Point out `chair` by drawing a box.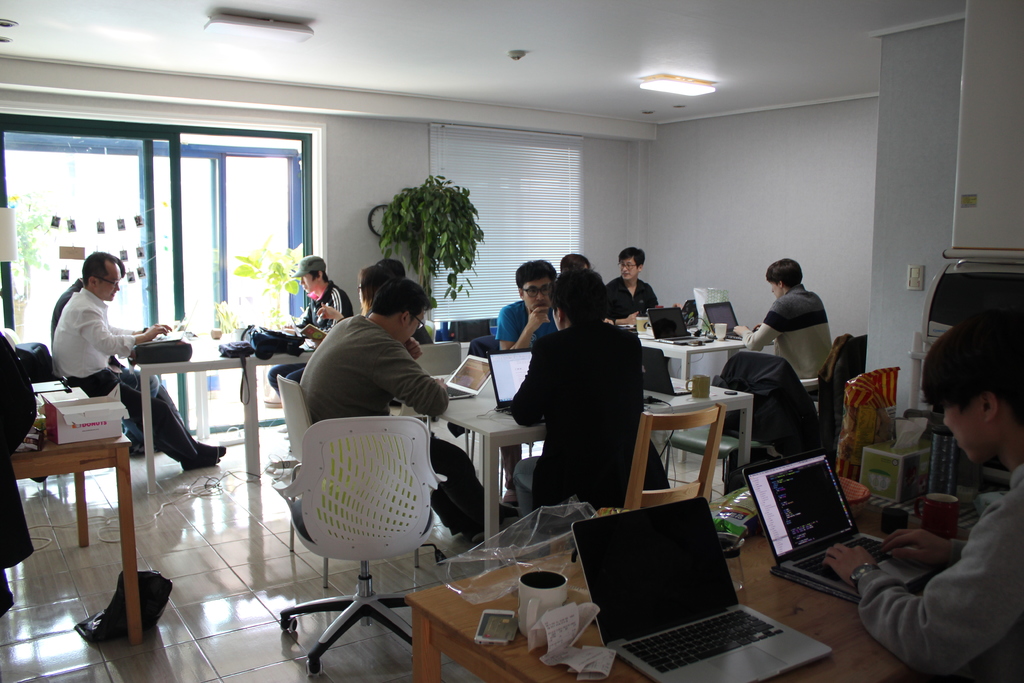
left=280, top=373, right=422, bottom=588.
